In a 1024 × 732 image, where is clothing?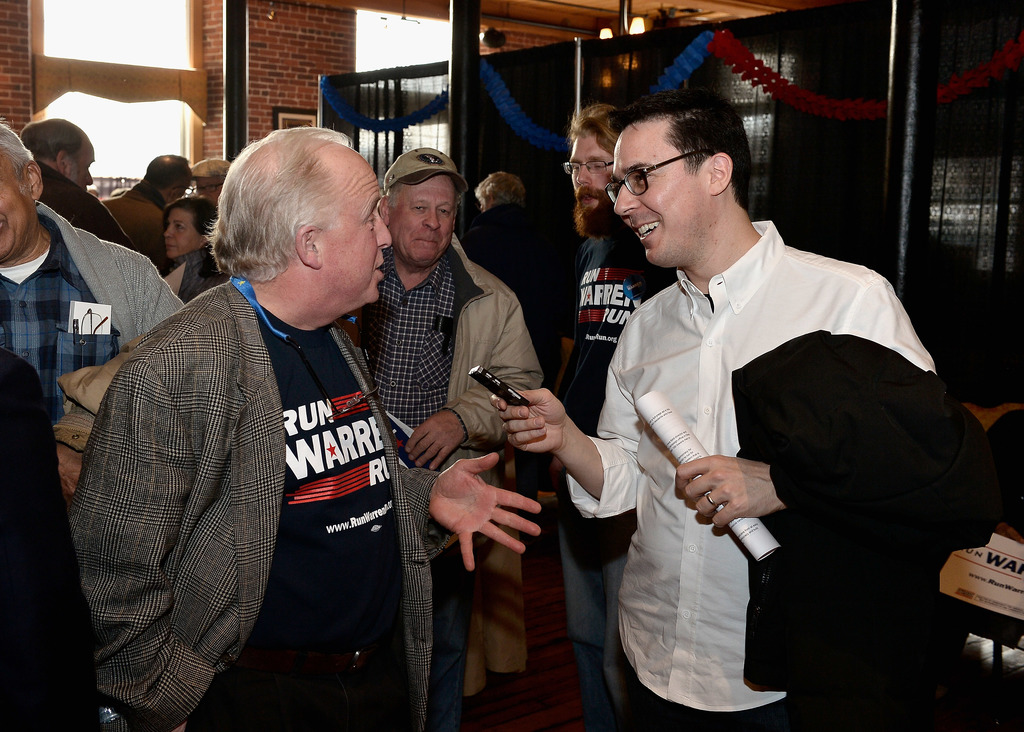
left=36, top=172, right=145, bottom=257.
